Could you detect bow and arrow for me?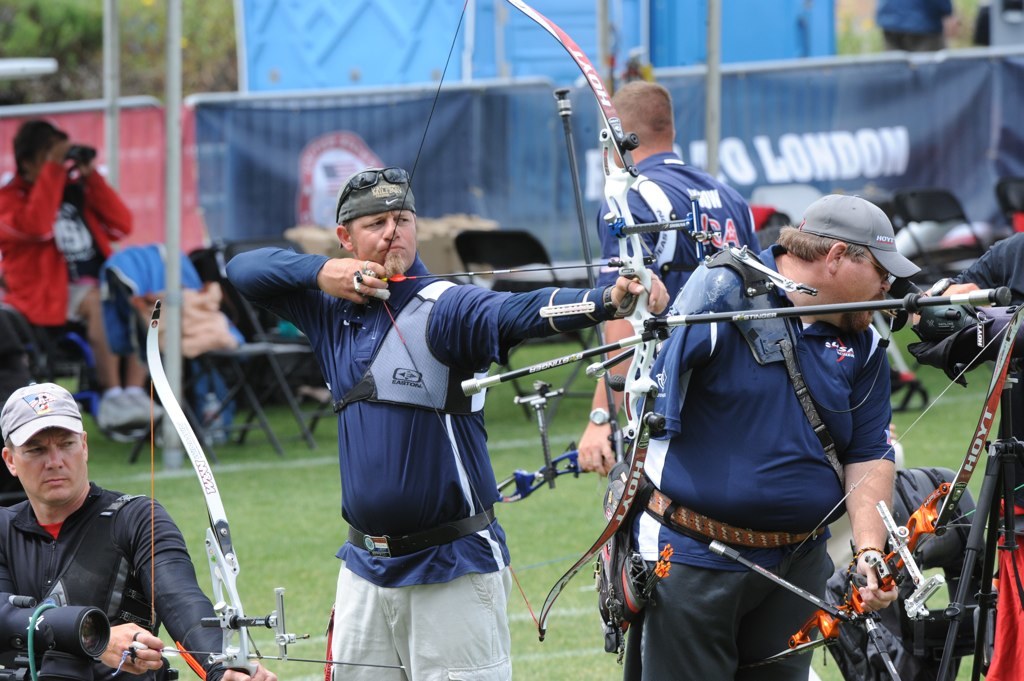
Detection result: (x1=107, y1=297, x2=405, y2=680).
